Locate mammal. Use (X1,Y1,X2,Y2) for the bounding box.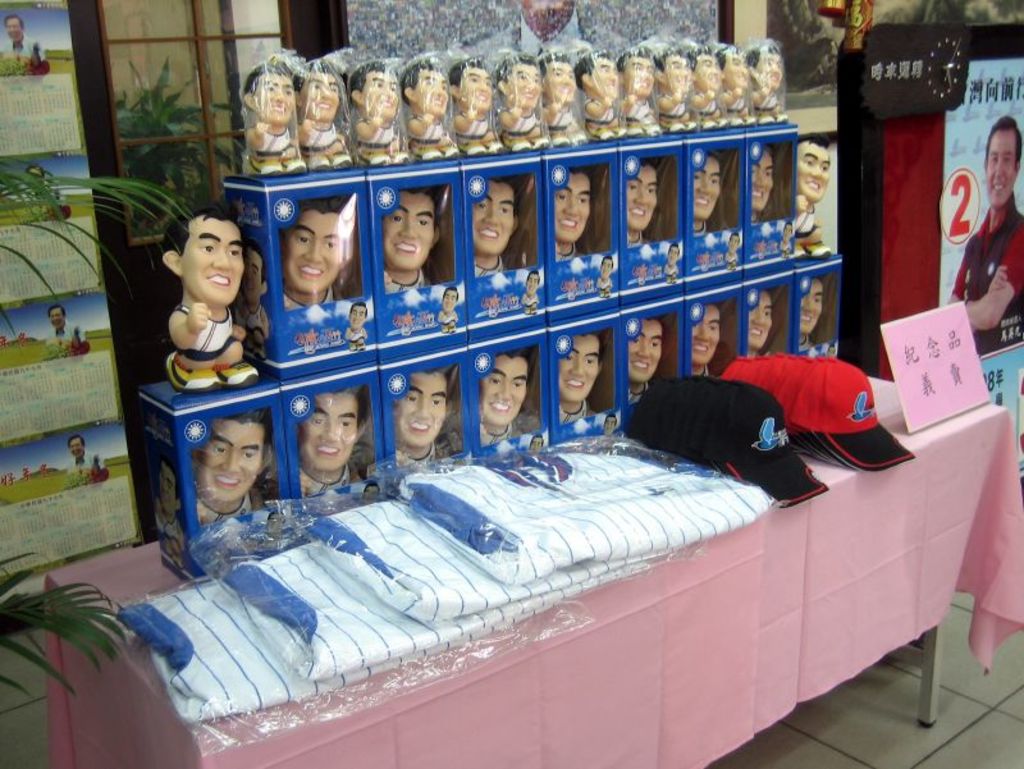
(750,143,776,216).
